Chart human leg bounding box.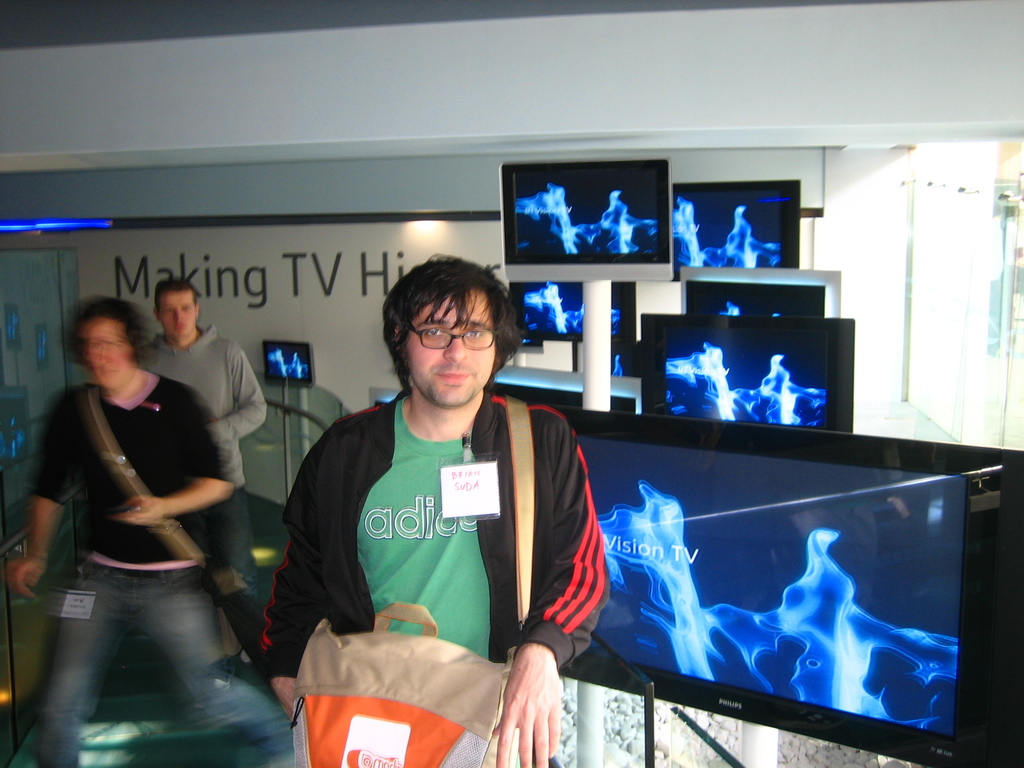
Charted: left=134, top=590, right=293, bottom=767.
